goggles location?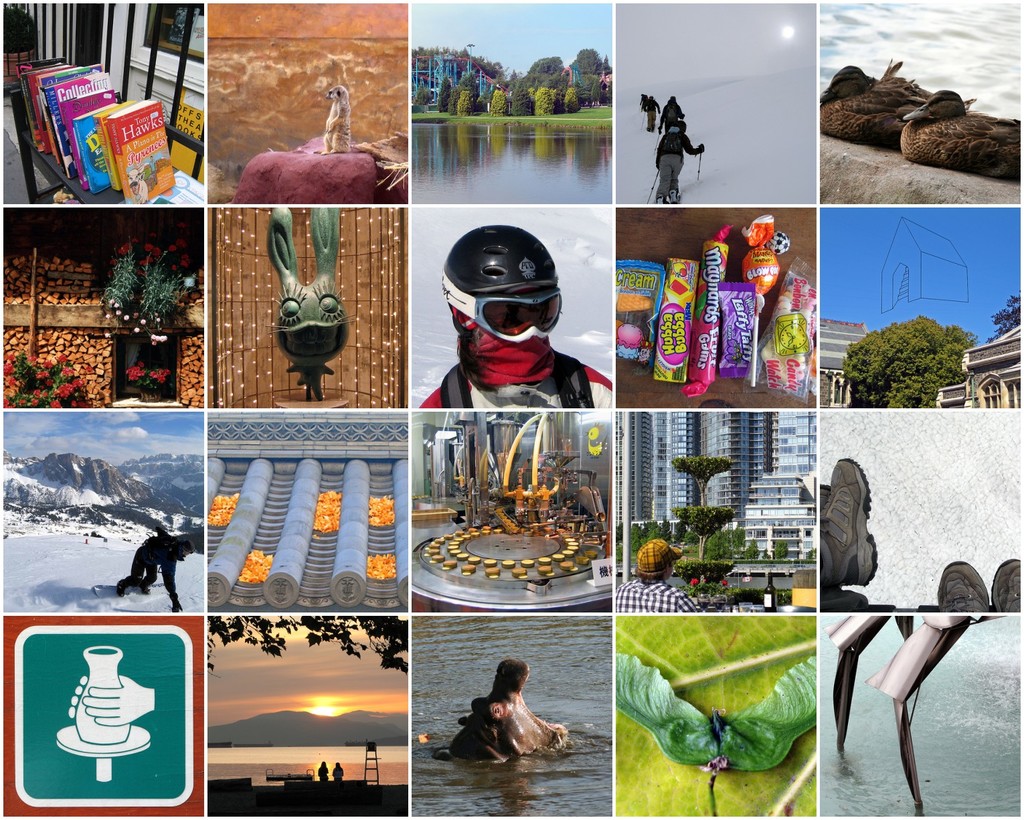
<bbox>436, 260, 564, 337</bbox>
